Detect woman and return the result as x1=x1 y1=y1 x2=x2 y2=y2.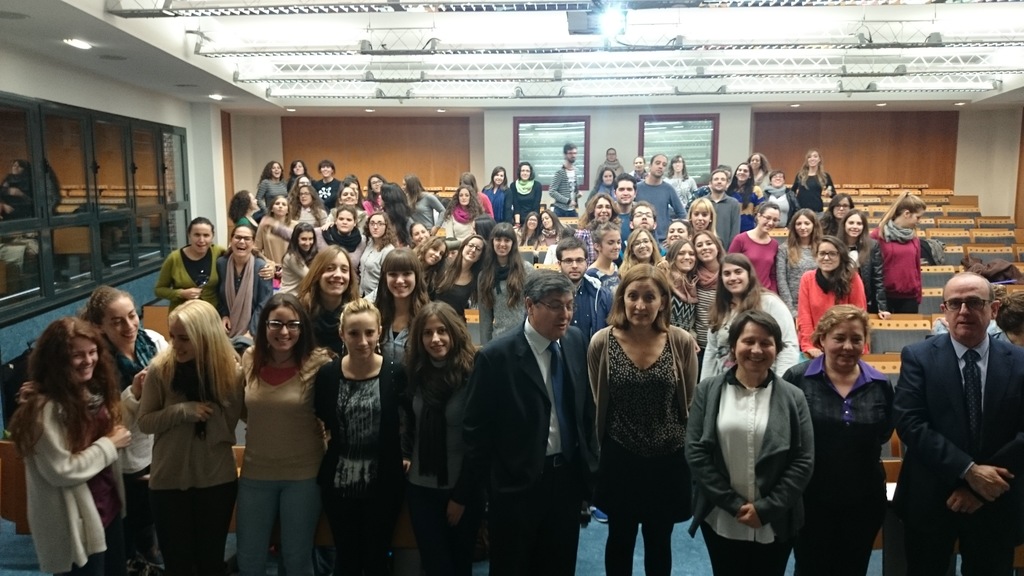
x1=576 y1=195 x2=619 y2=265.
